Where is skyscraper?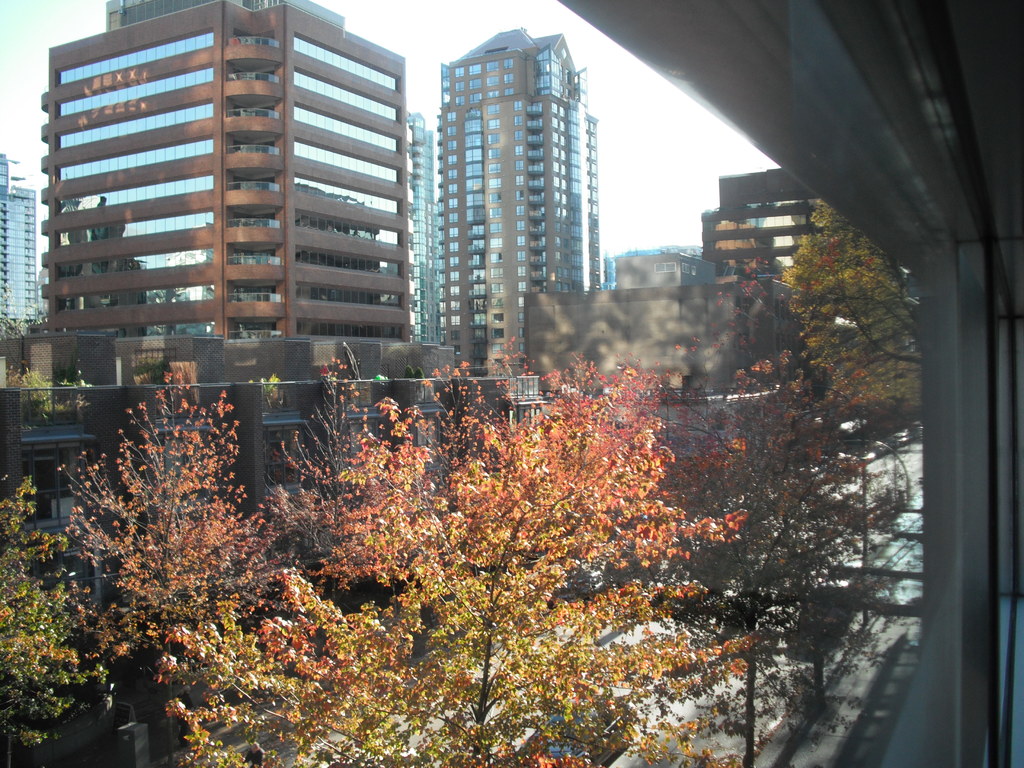
(x1=412, y1=110, x2=440, y2=363).
